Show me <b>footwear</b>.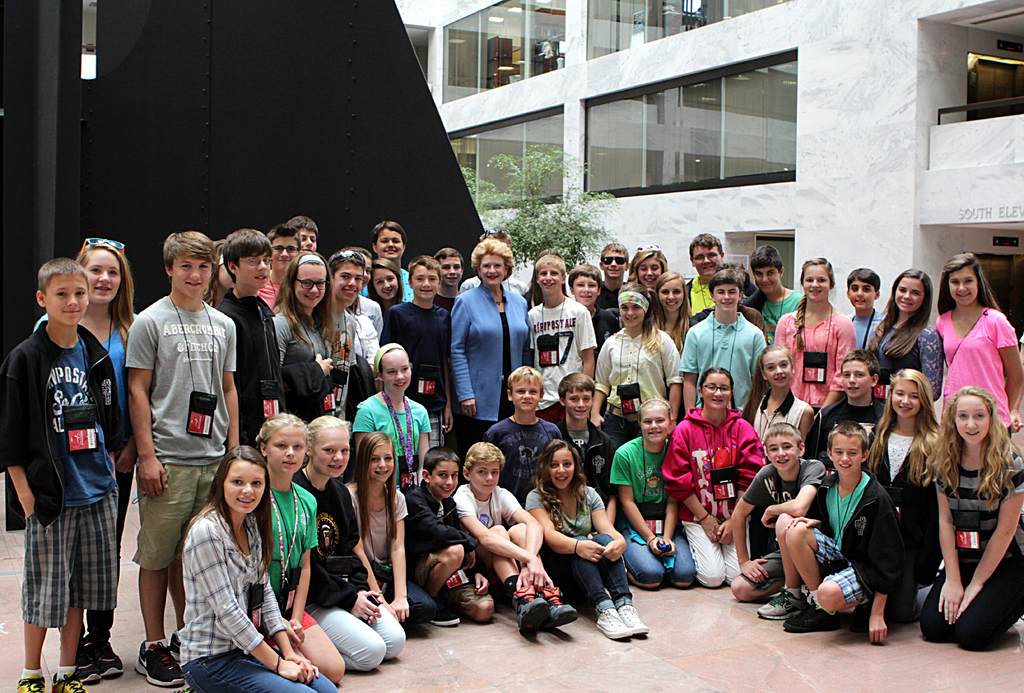
<b>footwear</b> is here: (131, 639, 181, 687).
